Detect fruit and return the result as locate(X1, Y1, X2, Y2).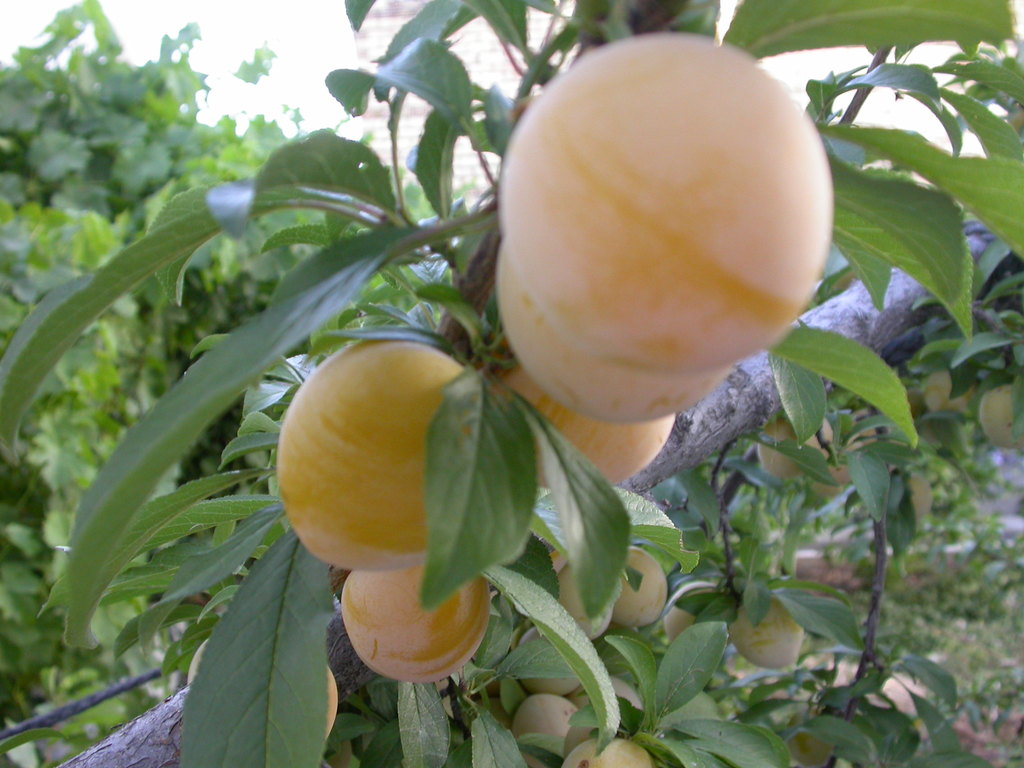
locate(497, 35, 834, 378).
